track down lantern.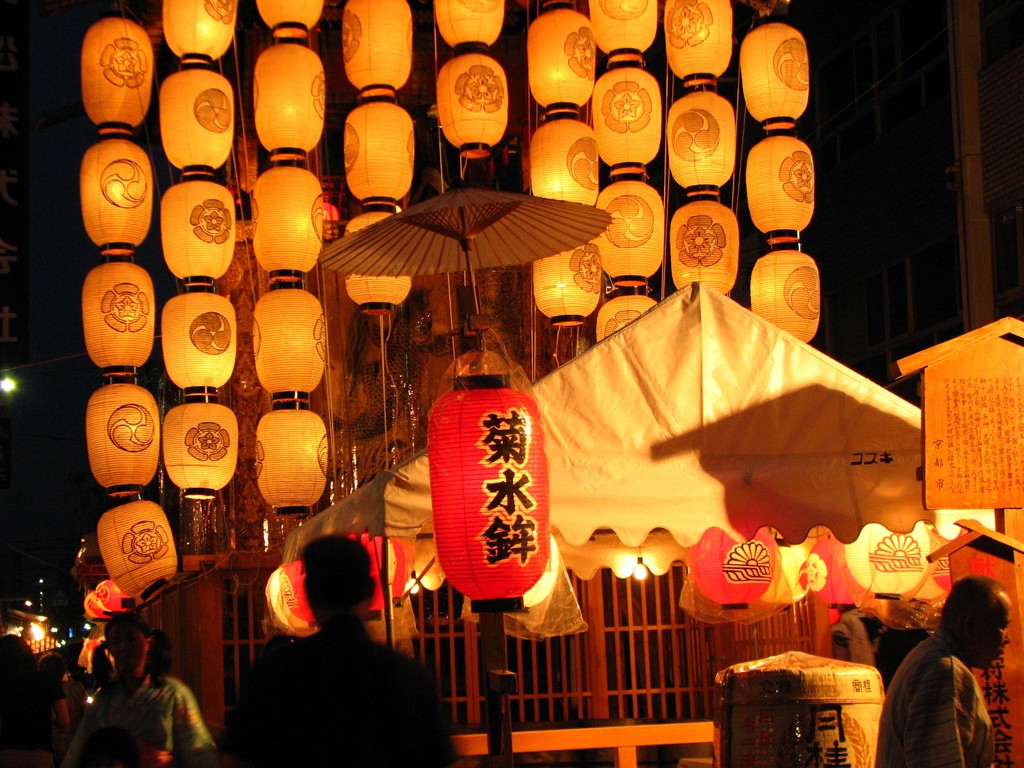
Tracked to Rect(845, 528, 929, 600).
